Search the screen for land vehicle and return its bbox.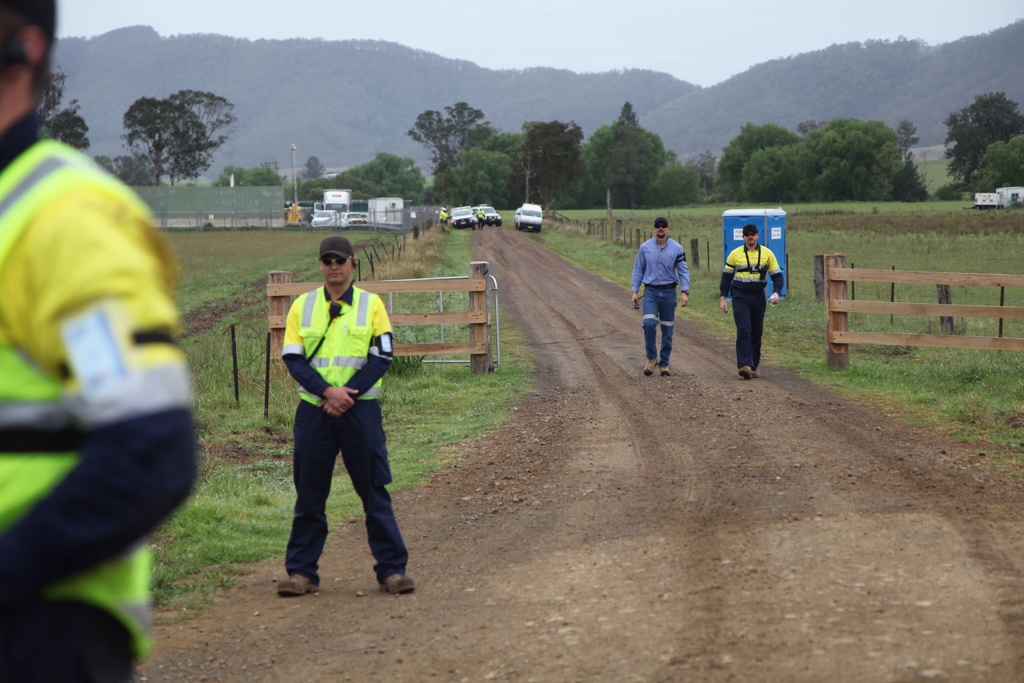
Found: (321,188,351,215).
